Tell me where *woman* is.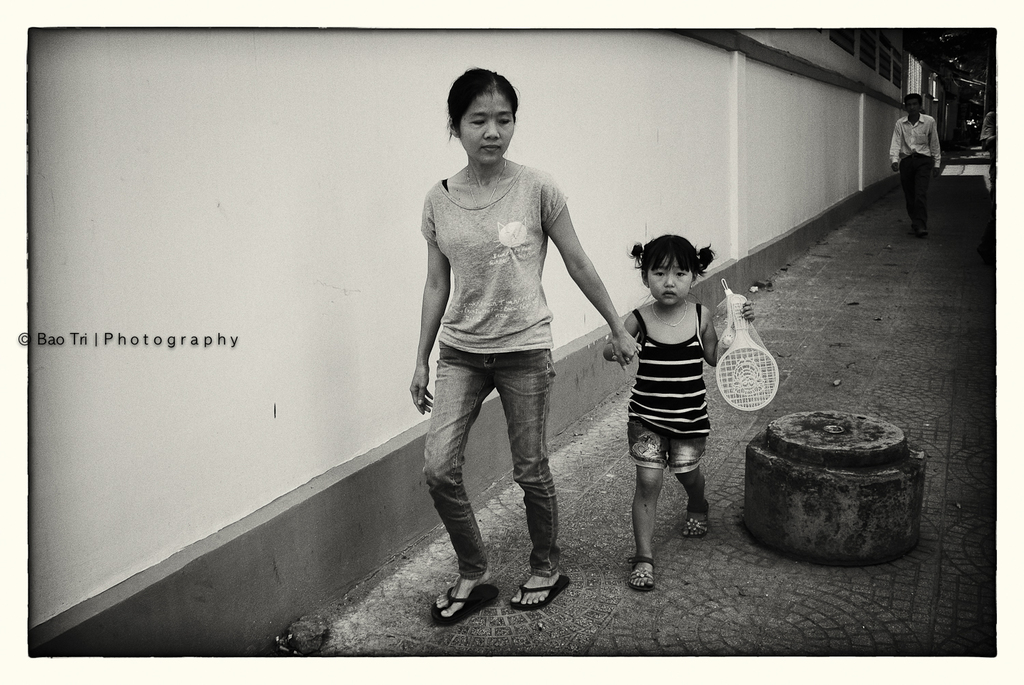
*woman* is at <region>400, 54, 630, 629</region>.
